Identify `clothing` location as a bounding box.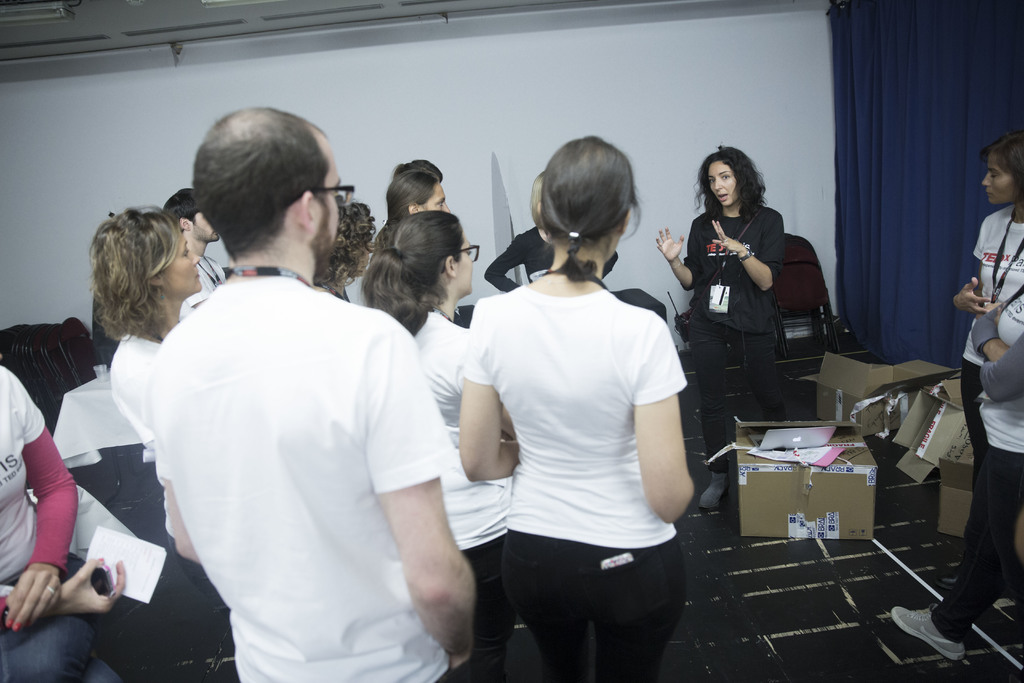
501 529 682 682.
